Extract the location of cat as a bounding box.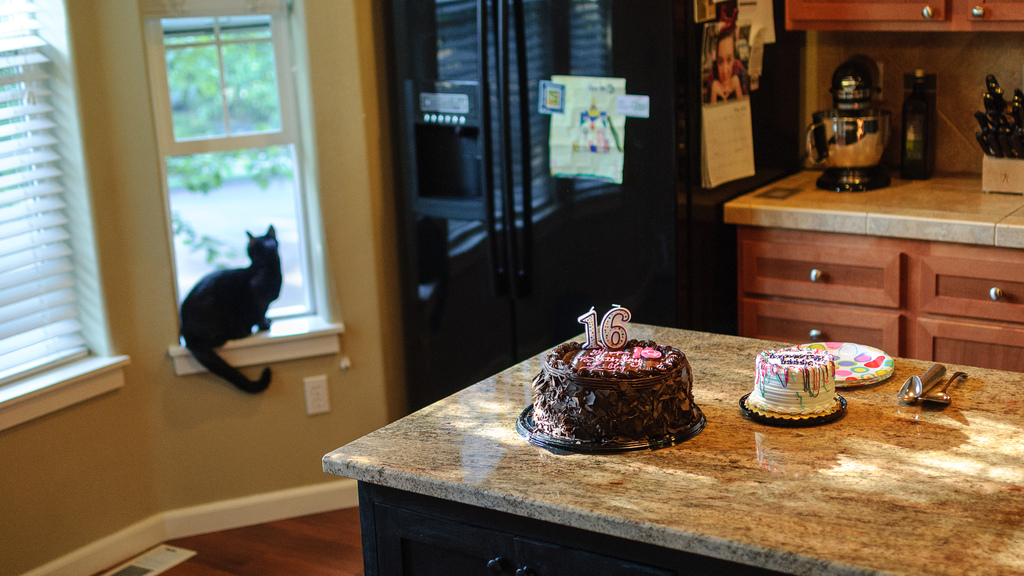
bbox=[178, 226, 282, 396].
